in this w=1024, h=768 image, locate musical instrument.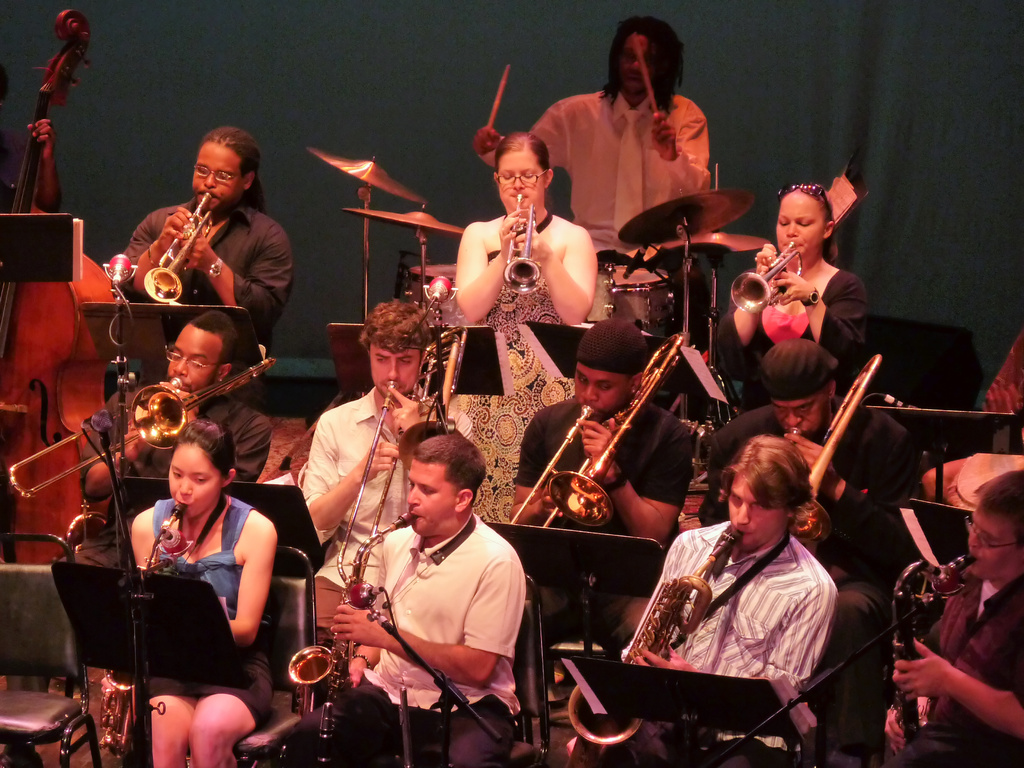
Bounding box: 499, 396, 596, 536.
